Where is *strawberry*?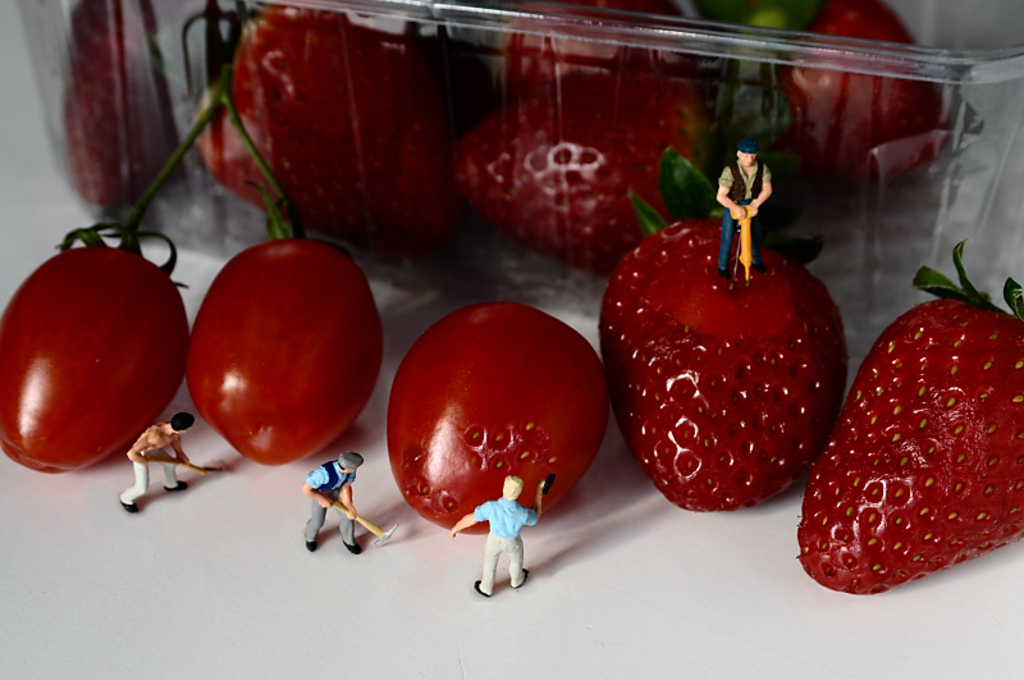
select_region(474, 64, 689, 255).
